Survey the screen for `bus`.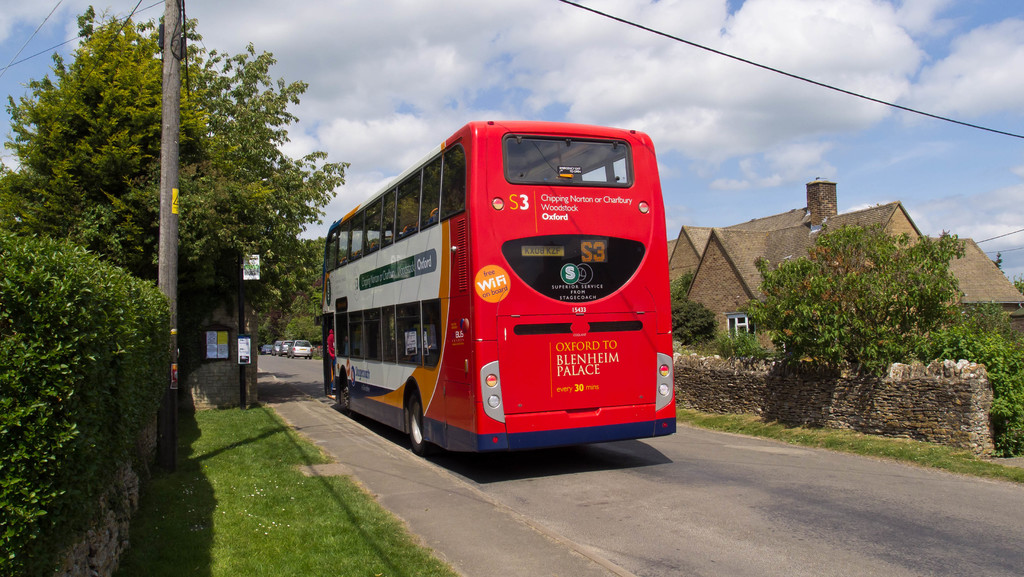
Survey found: pyautogui.locateOnScreen(322, 118, 676, 459).
